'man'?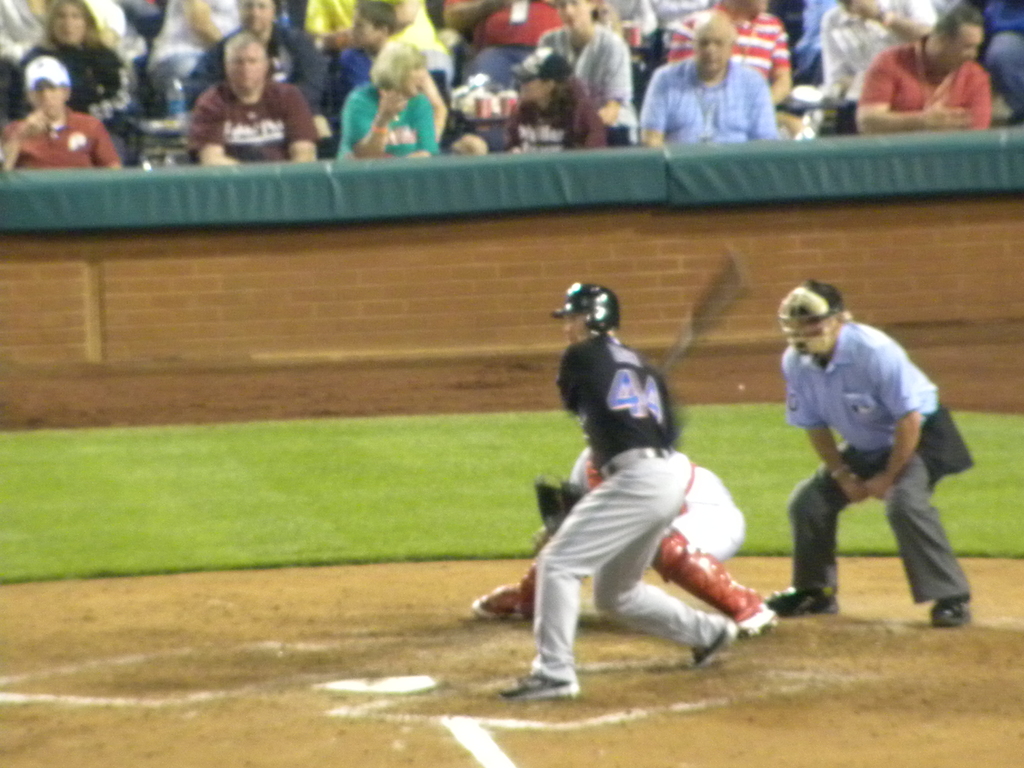
bbox=[821, 0, 939, 108]
